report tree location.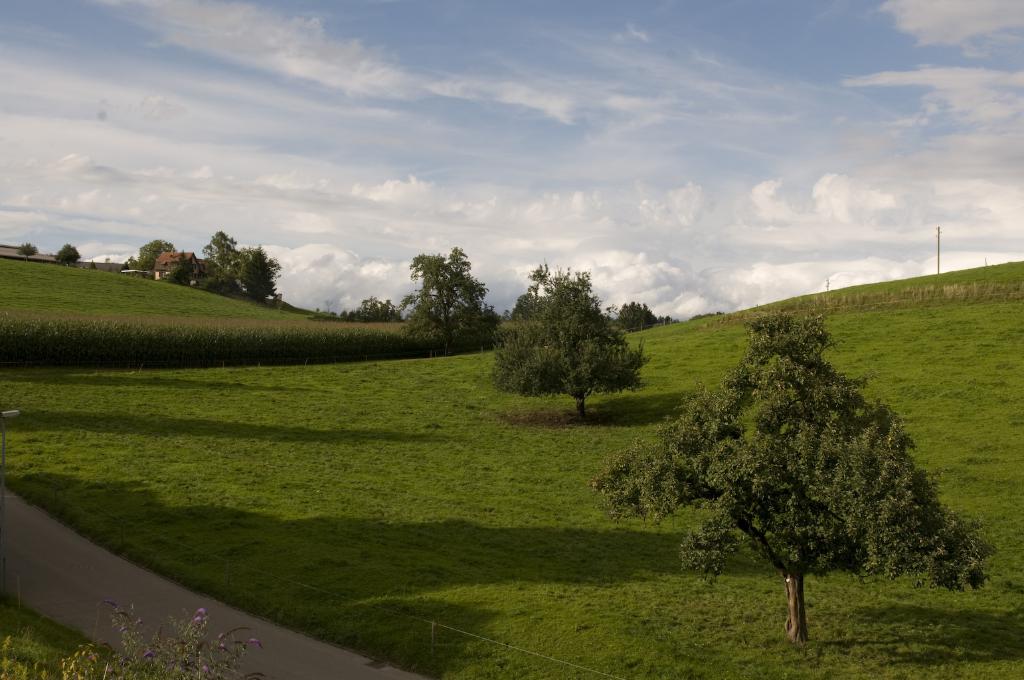
Report: Rect(595, 307, 993, 643).
